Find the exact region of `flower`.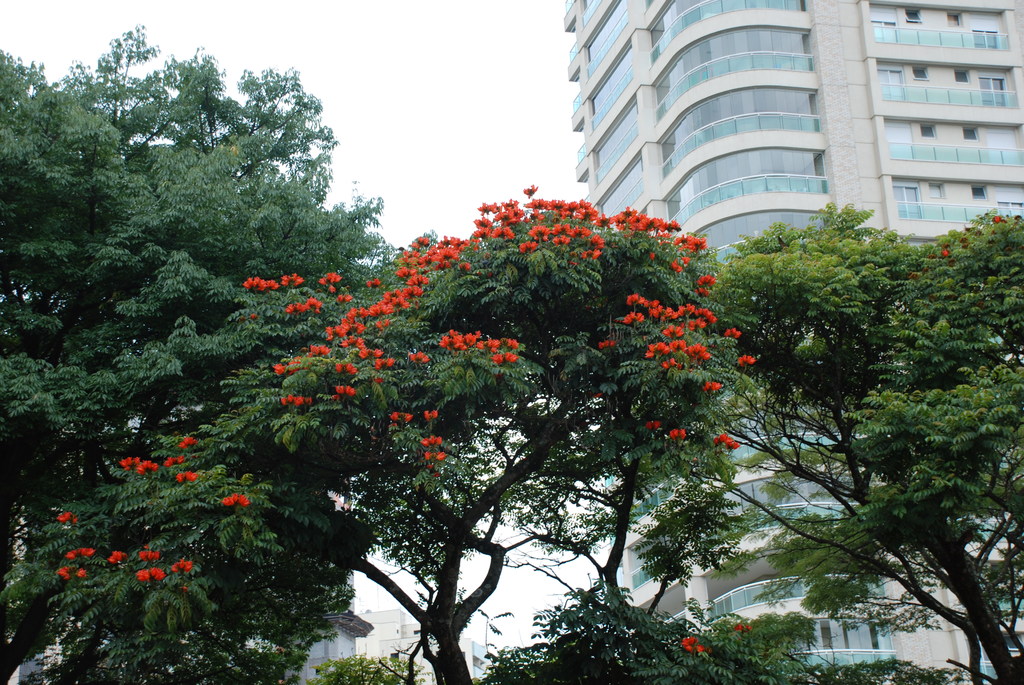
Exact region: left=56, top=510, right=76, bottom=526.
